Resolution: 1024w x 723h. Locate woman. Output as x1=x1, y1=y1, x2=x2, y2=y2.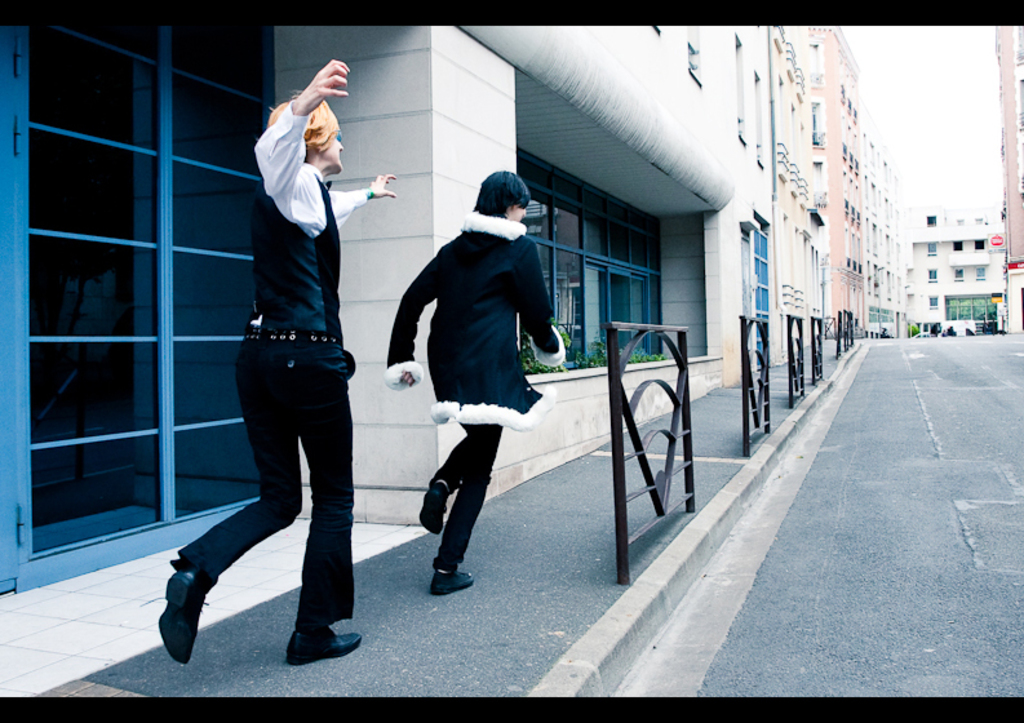
x1=381, y1=170, x2=563, y2=593.
